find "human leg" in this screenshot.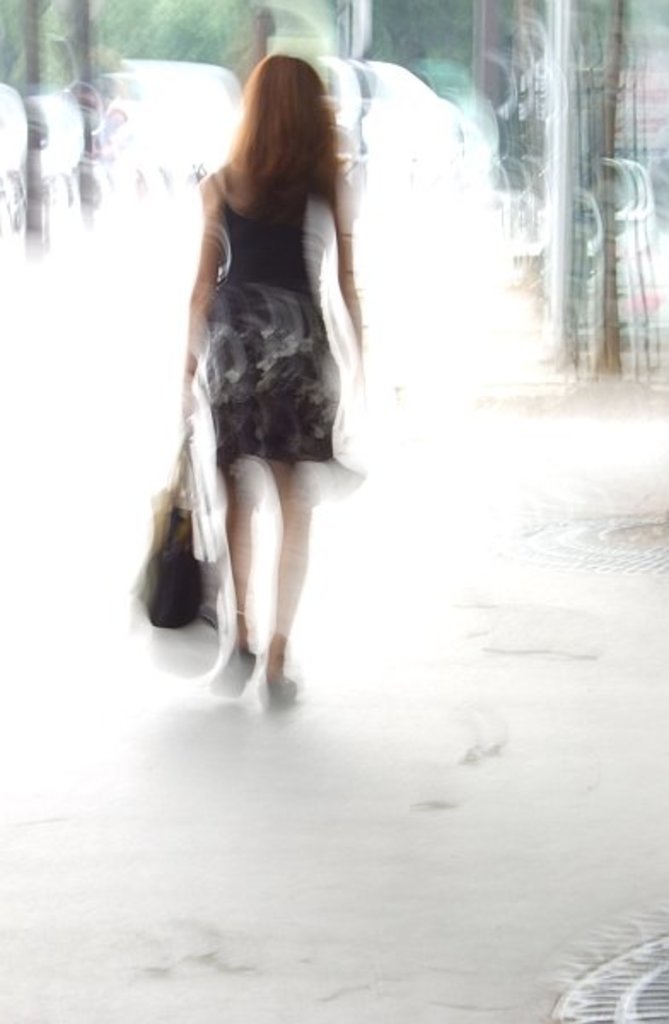
The bounding box for "human leg" is 259,459,309,708.
